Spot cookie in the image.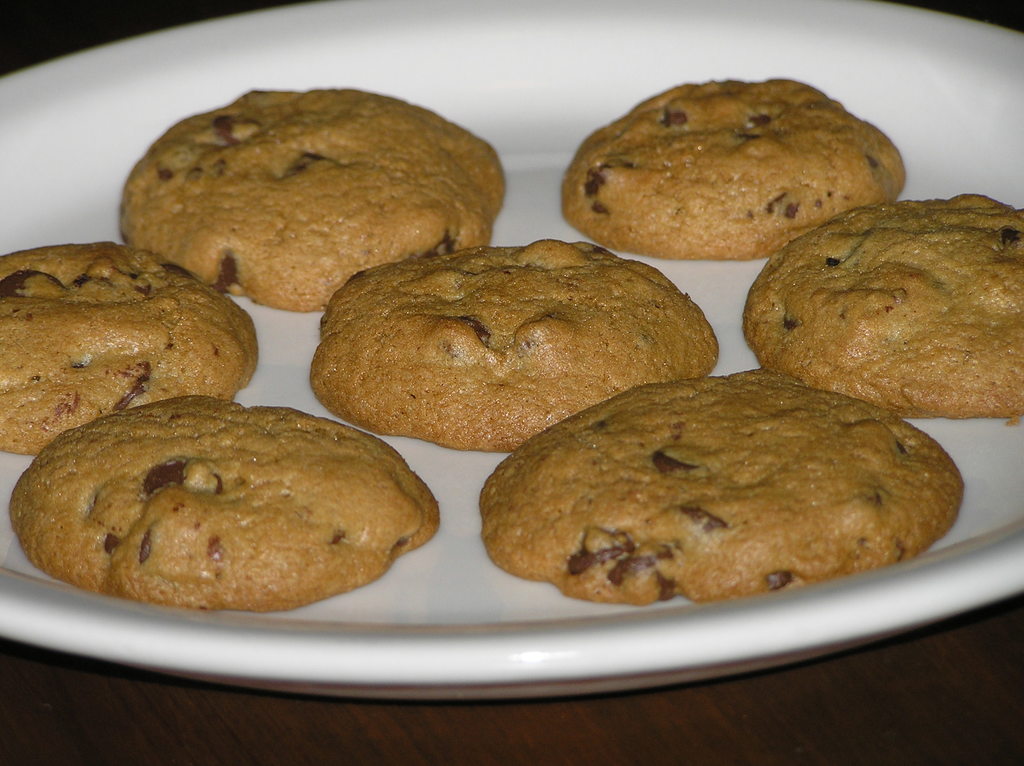
cookie found at left=116, top=85, right=510, bottom=313.
